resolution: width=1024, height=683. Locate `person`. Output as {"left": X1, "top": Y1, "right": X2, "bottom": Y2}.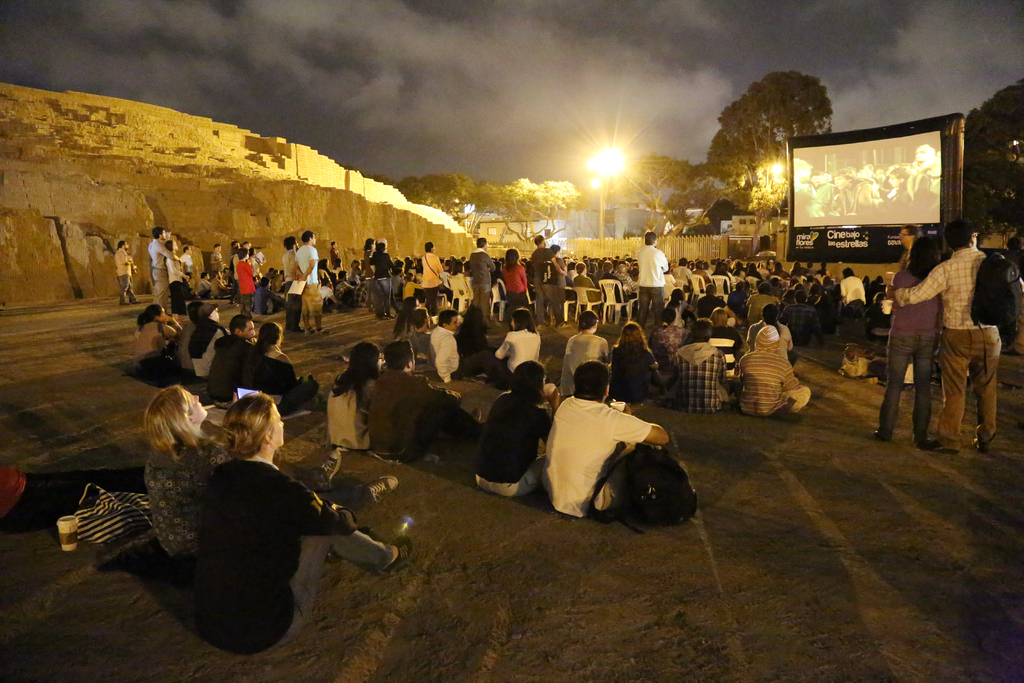
{"left": 744, "top": 283, "right": 781, "bottom": 325}.
